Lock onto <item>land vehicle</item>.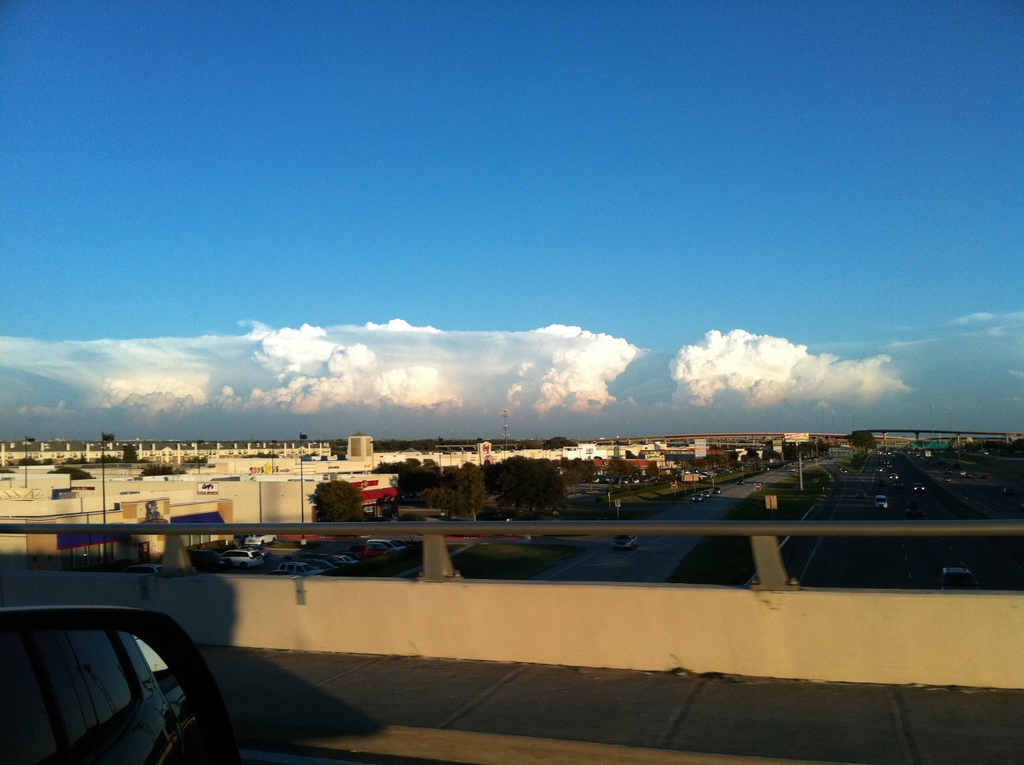
Locked: bbox=(10, 582, 232, 764).
